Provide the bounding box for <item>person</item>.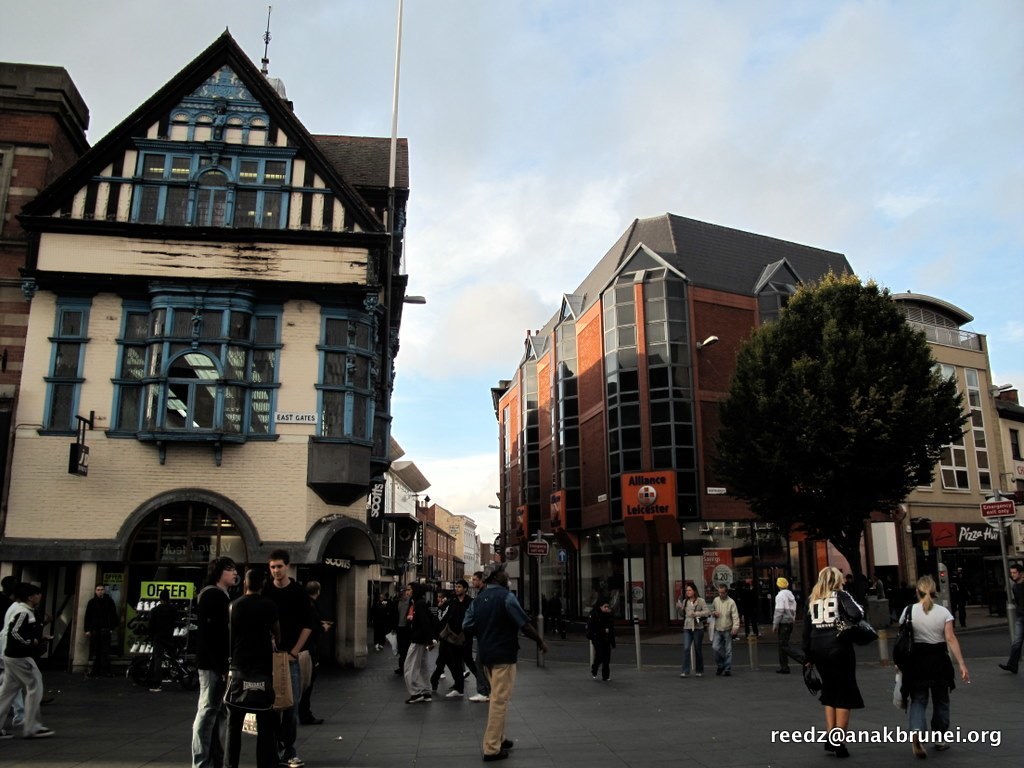
bbox=[401, 585, 444, 694].
